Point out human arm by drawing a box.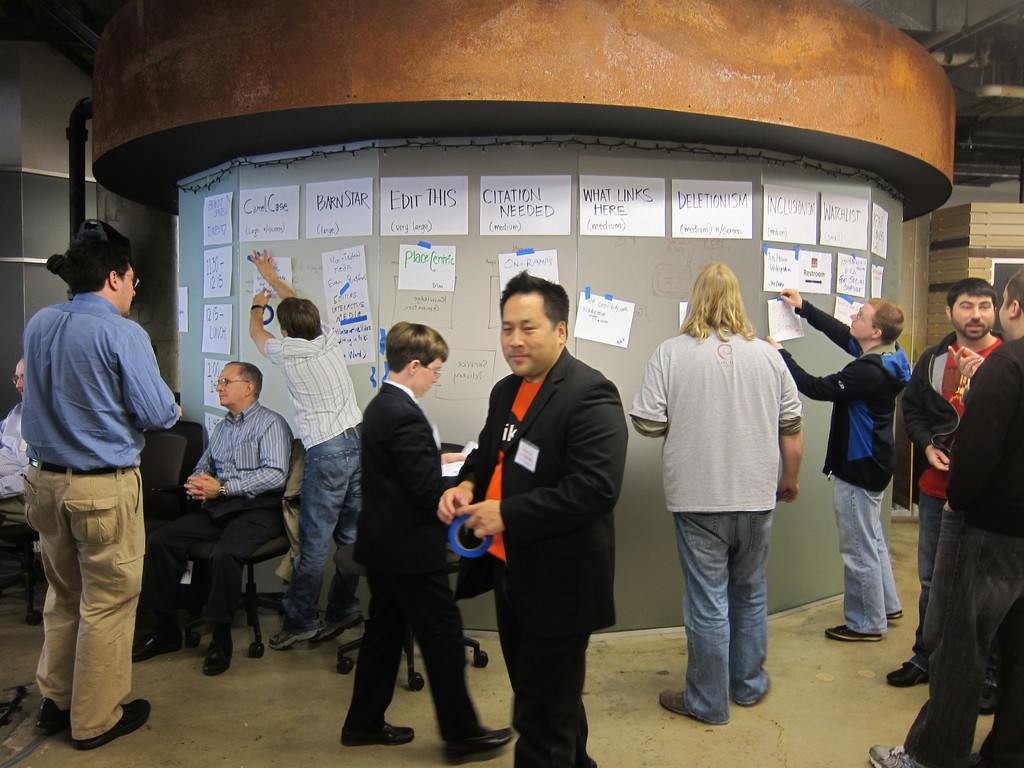
box=[249, 246, 298, 312].
